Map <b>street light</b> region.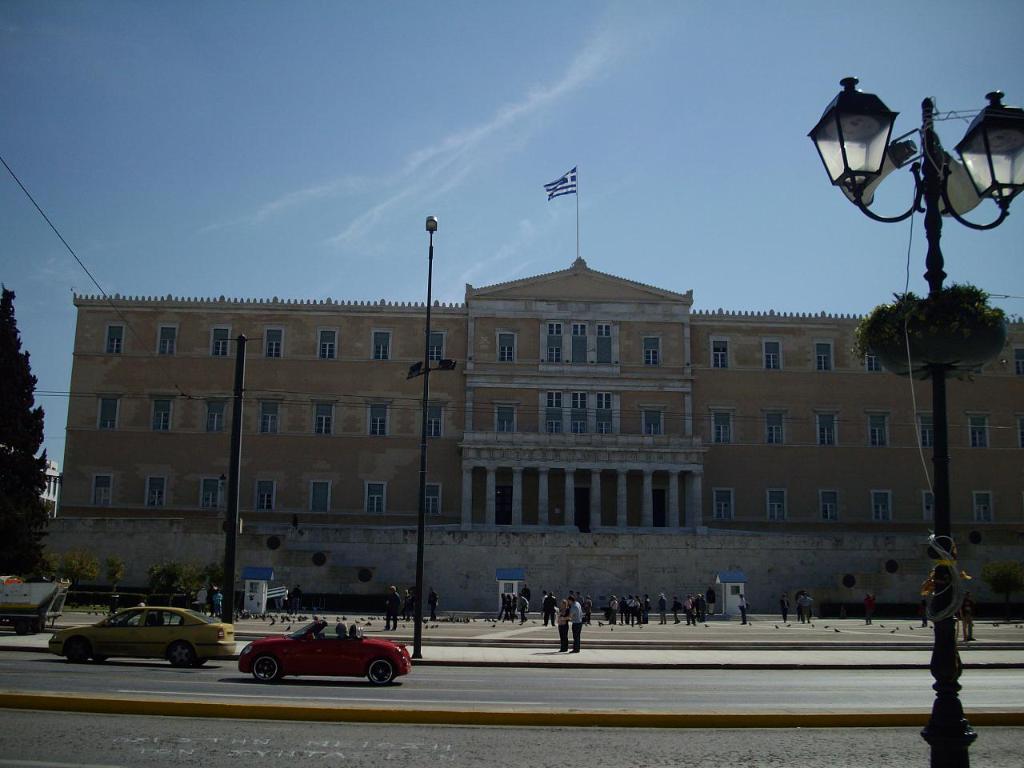
Mapped to 819 60 1013 646.
